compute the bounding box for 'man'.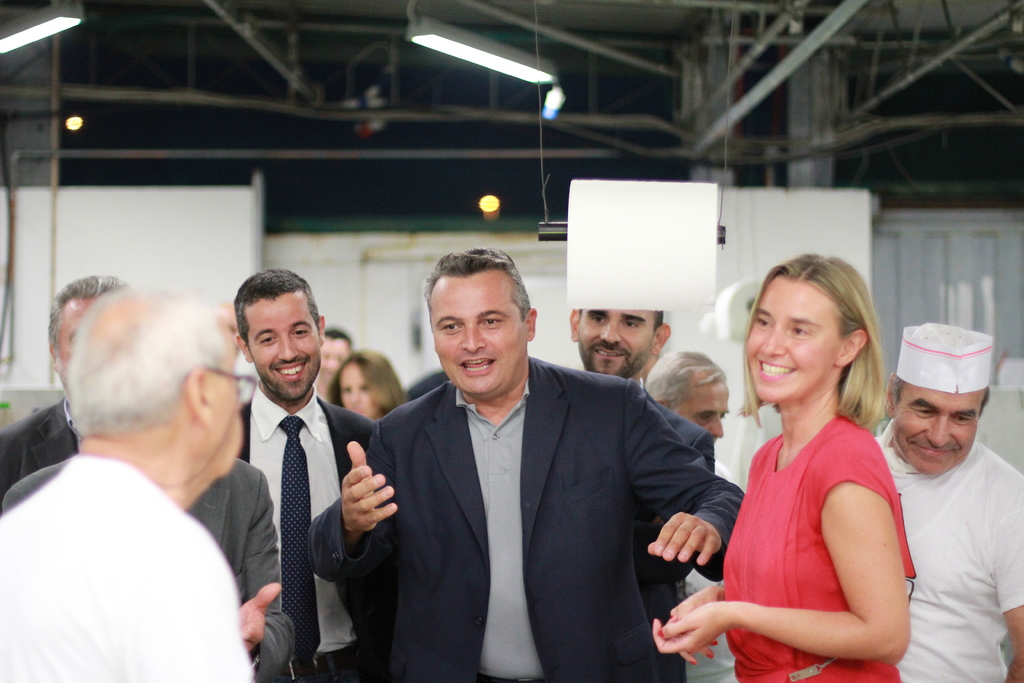
(left=866, top=320, right=1023, bottom=682).
